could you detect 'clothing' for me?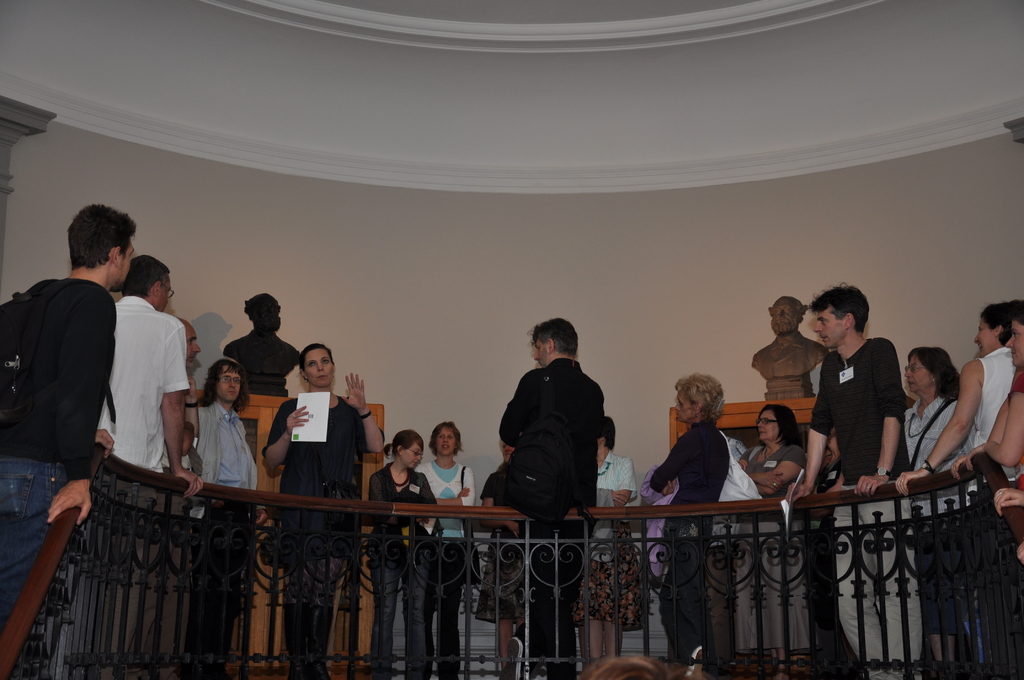
Detection result: x1=902 y1=392 x2=980 y2=640.
